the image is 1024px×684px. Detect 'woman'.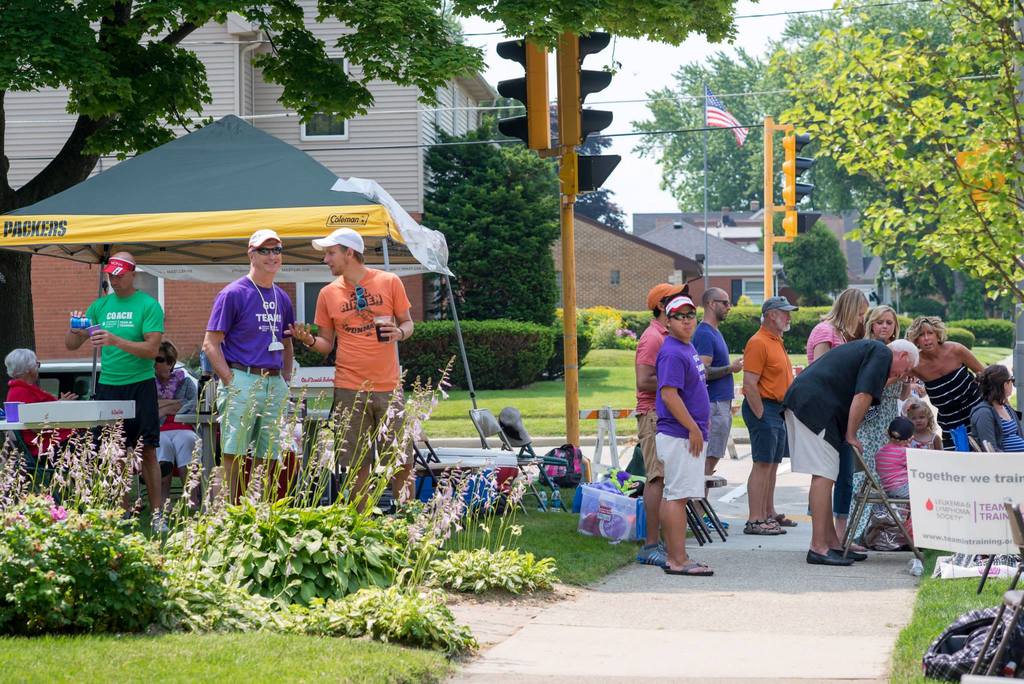
Detection: 5, 348, 85, 462.
